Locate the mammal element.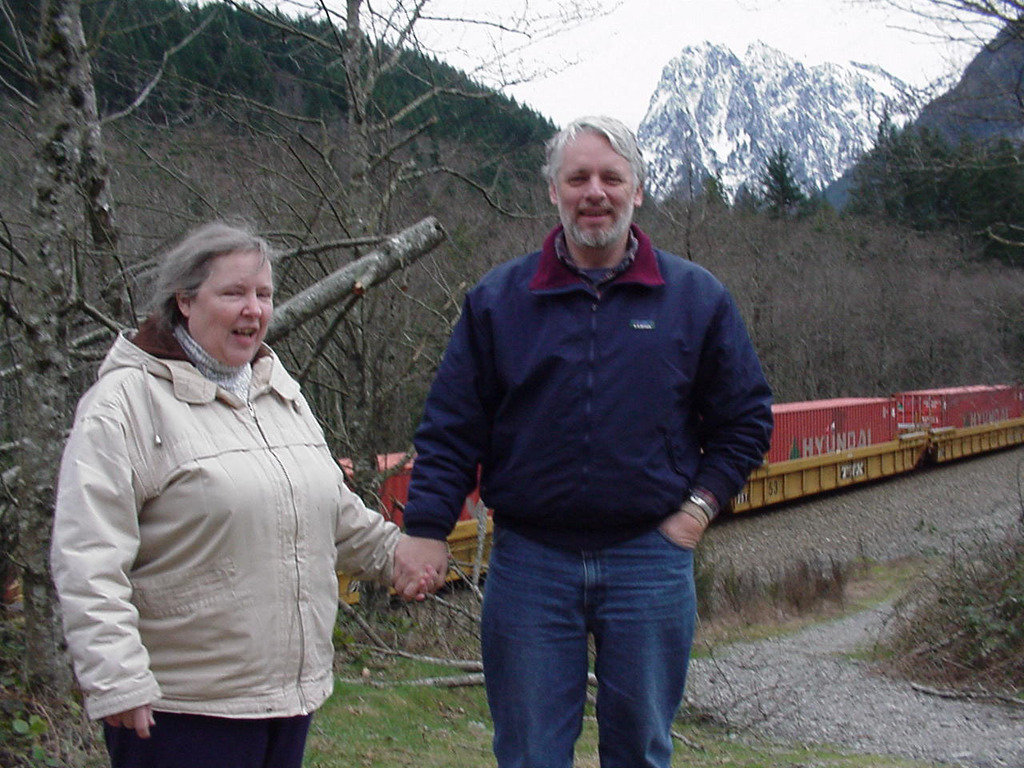
Element bbox: {"x1": 372, "y1": 114, "x2": 777, "y2": 714}.
